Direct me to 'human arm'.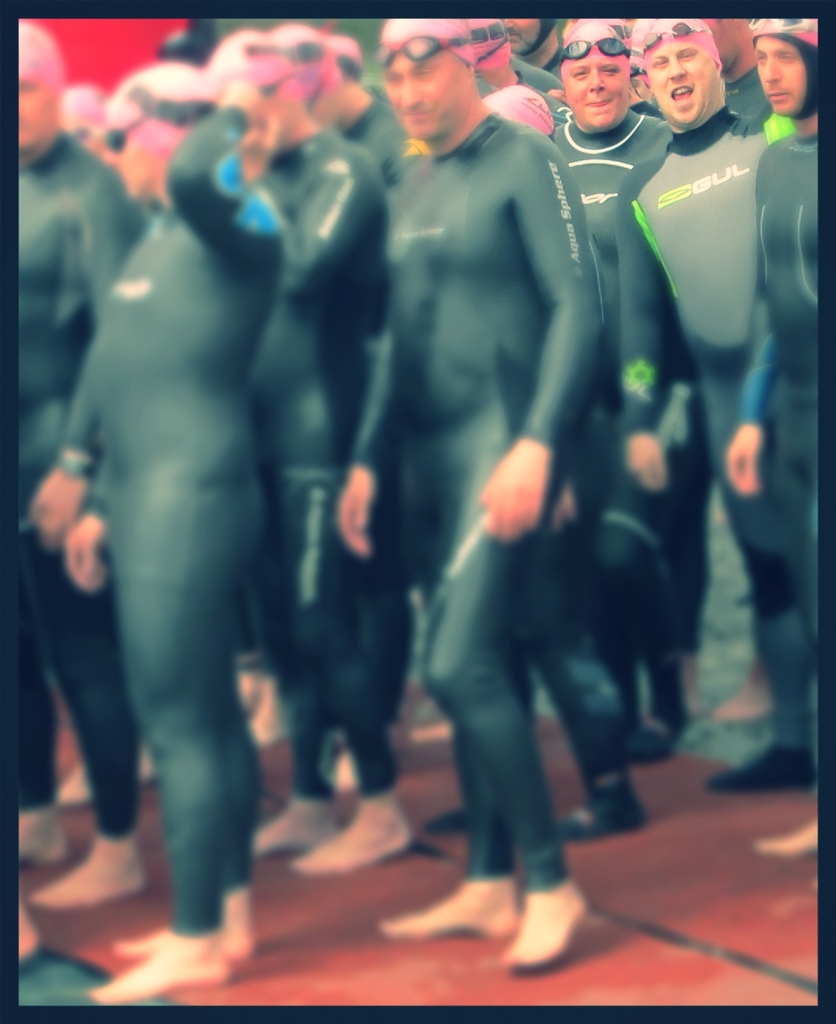
Direction: bbox=(475, 439, 549, 543).
